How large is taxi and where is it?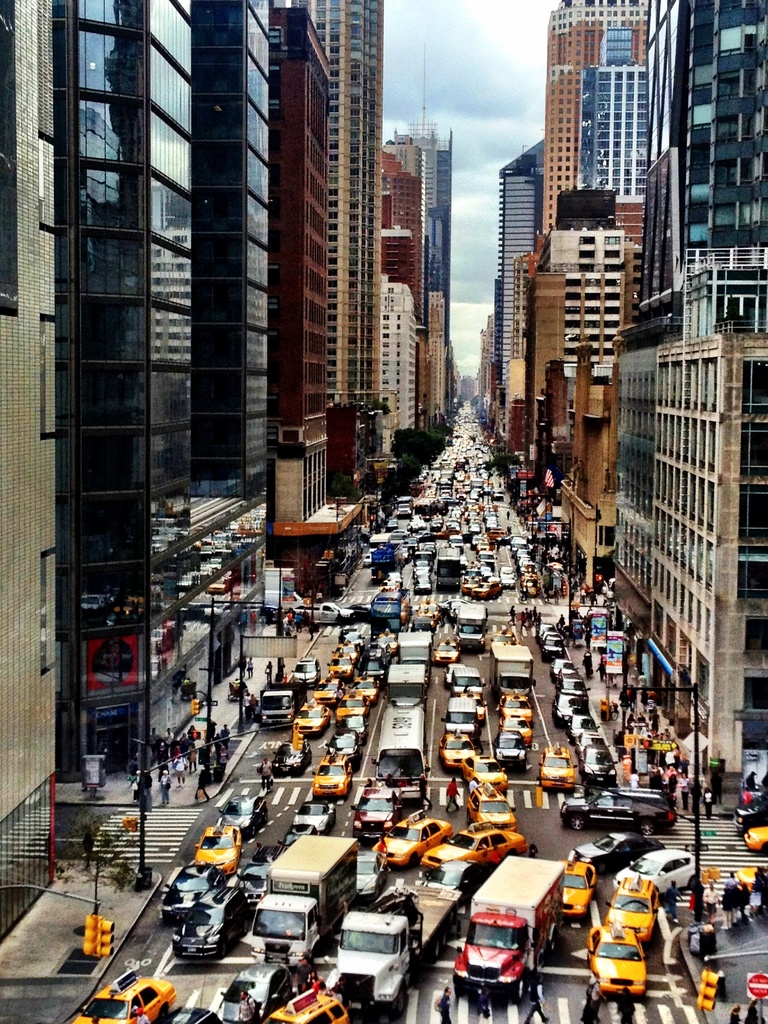
Bounding box: [left=377, top=631, right=400, bottom=652].
